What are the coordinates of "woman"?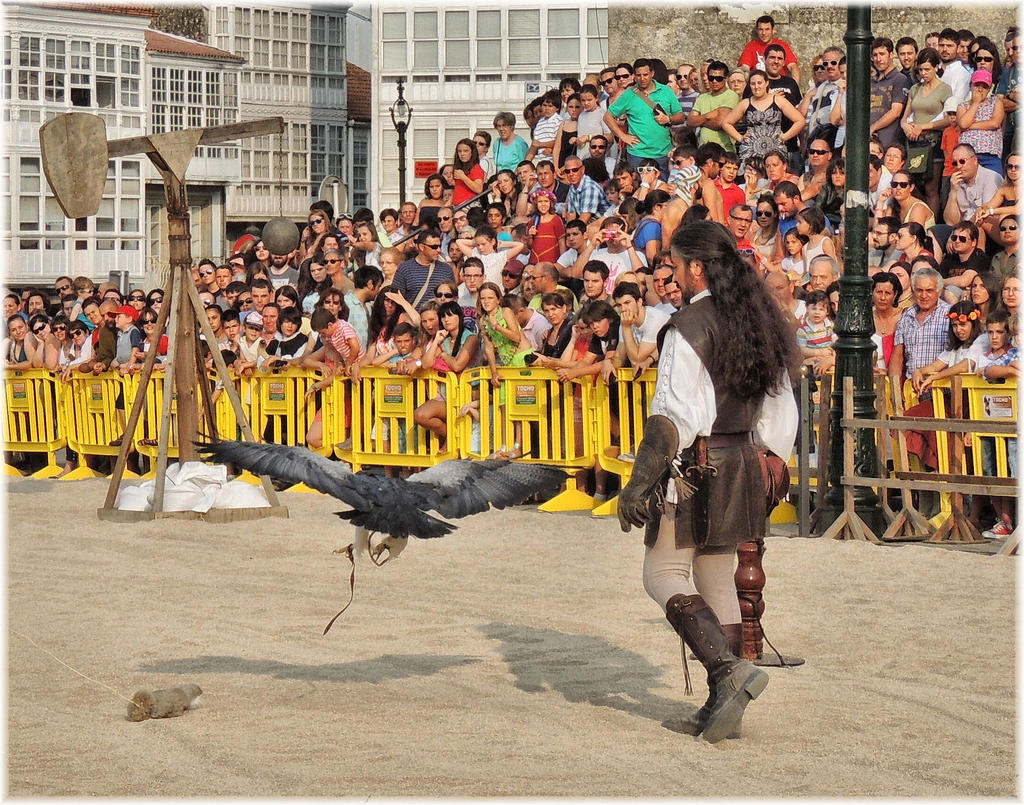
(left=451, top=136, right=492, bottom=211).
